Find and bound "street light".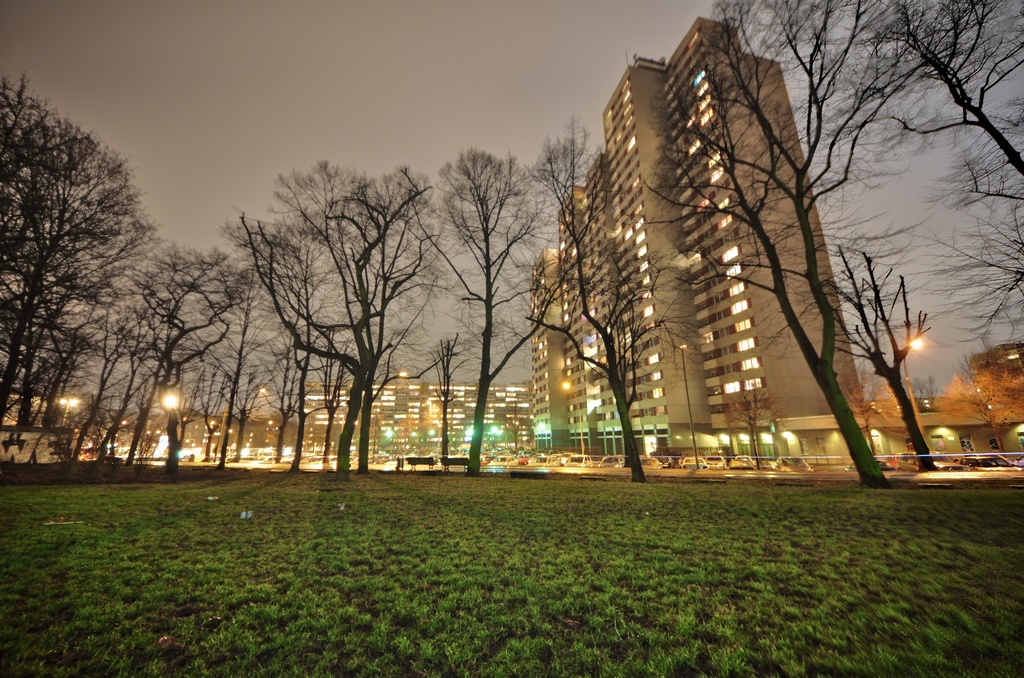
Bound: (58,398,80,428).
